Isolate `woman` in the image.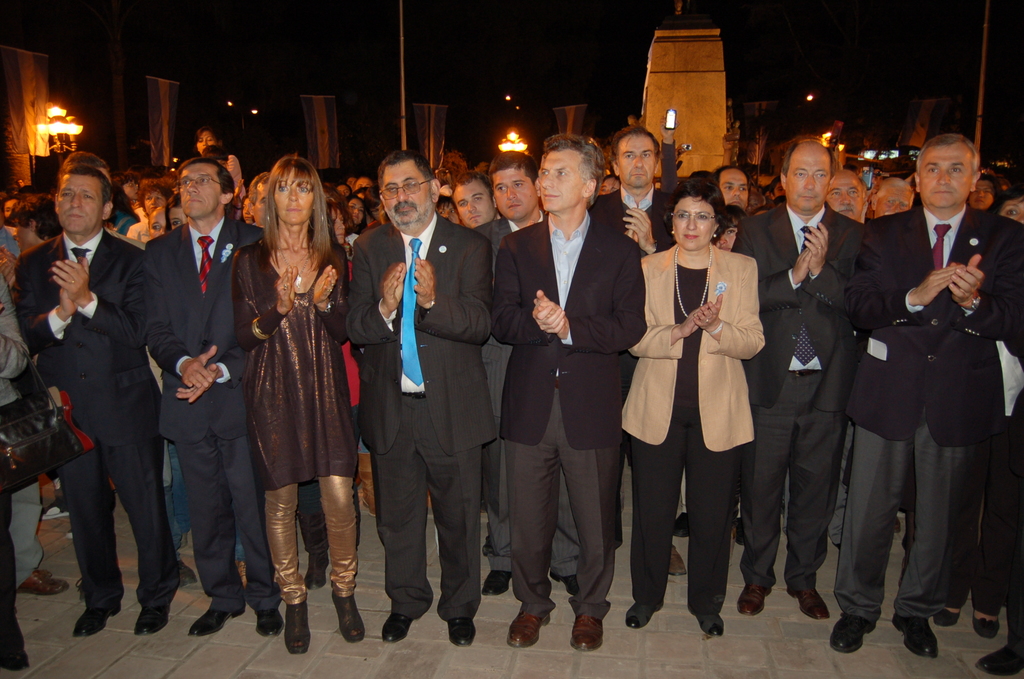
Isolated region: 346/196/367/236.
